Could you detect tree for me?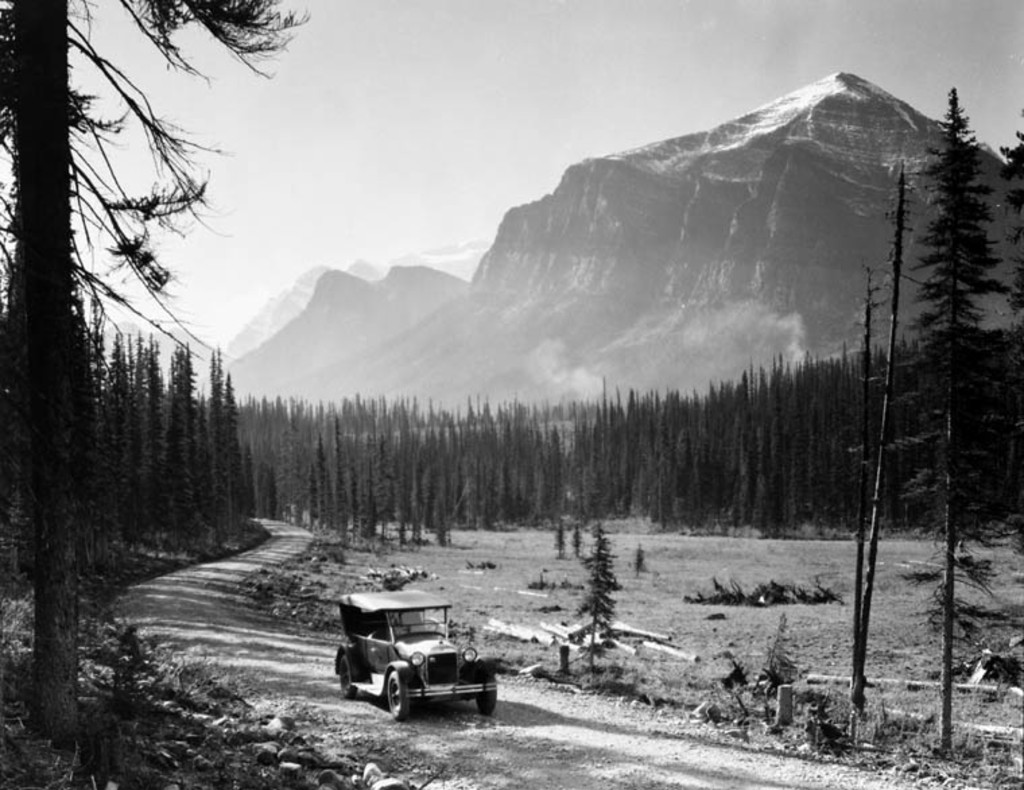
Detection result: 0 1 314 752.
